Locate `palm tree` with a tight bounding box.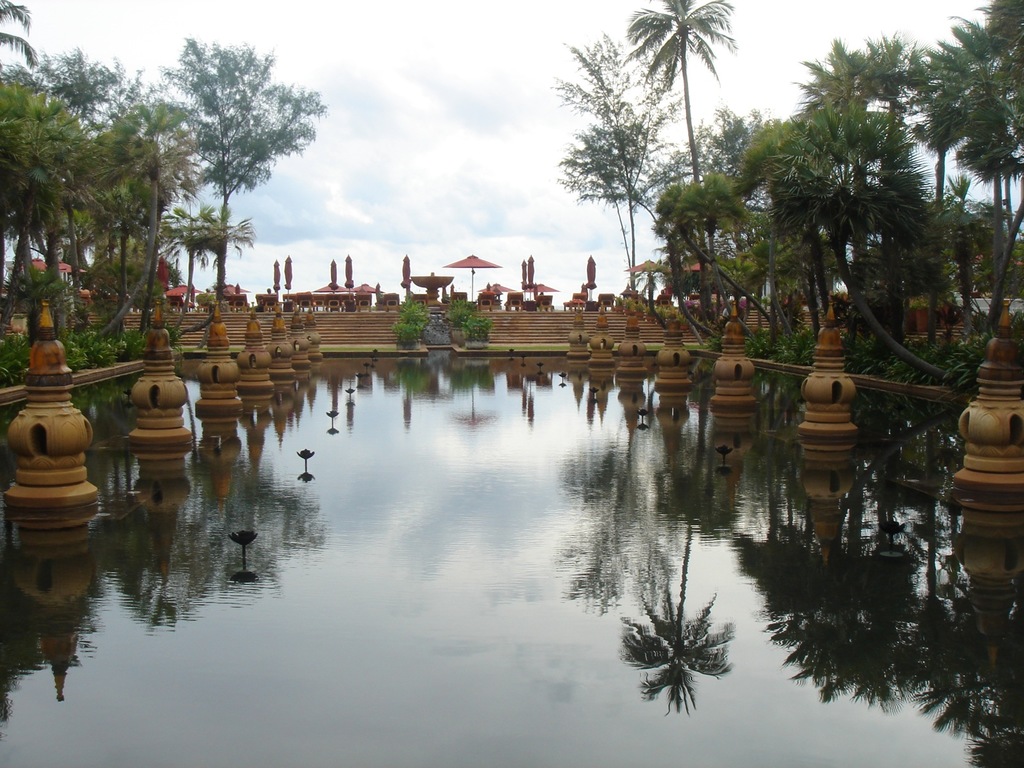
l=625, t=0, r=719, b=240.
